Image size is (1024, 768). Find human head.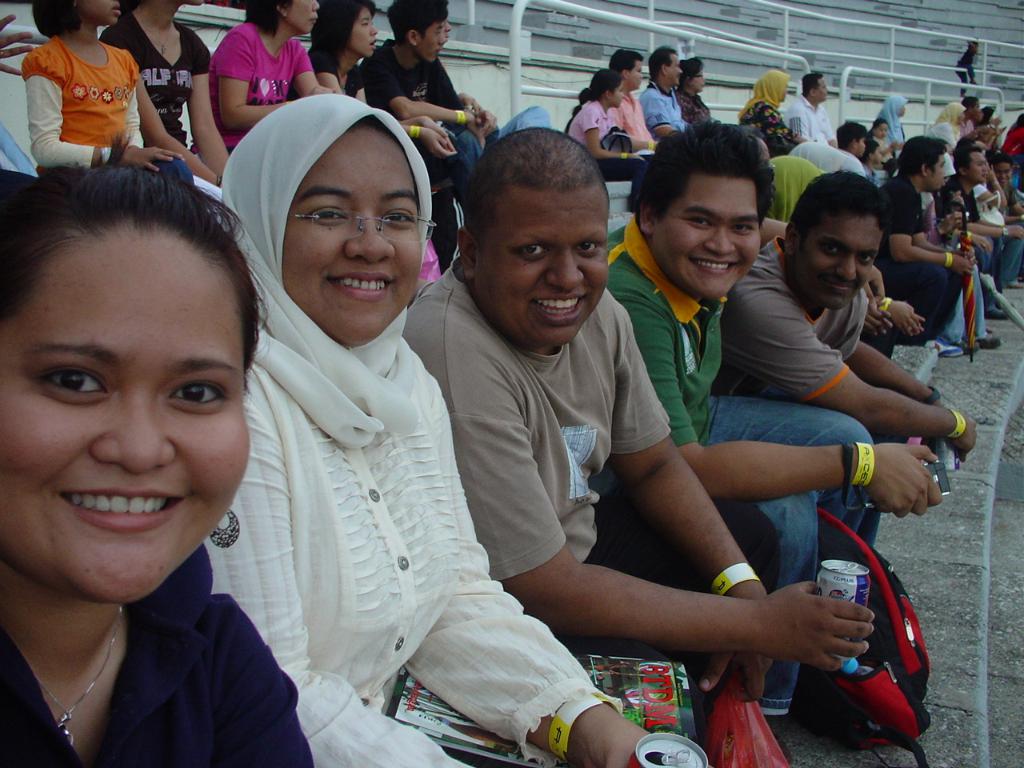
pyautogui.locateOnScreen(0, 170, 265, 606).
